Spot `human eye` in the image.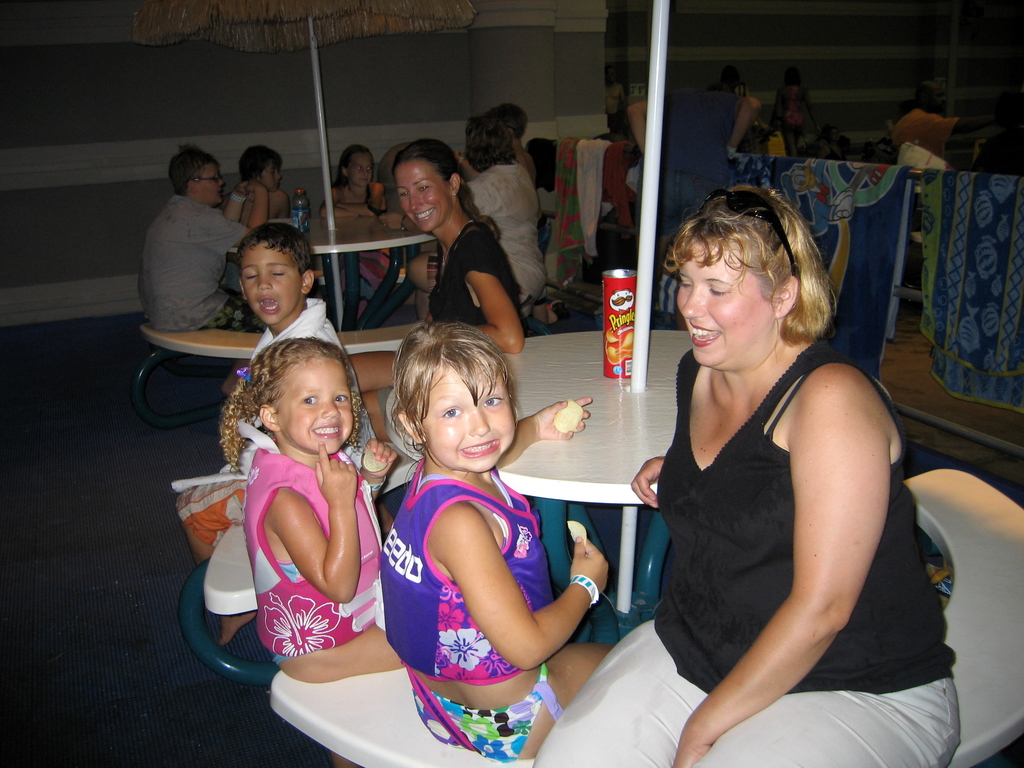
`human eye` found at {"x1": 417, "y1": 184, "x2": 432, "y2": 193}.
